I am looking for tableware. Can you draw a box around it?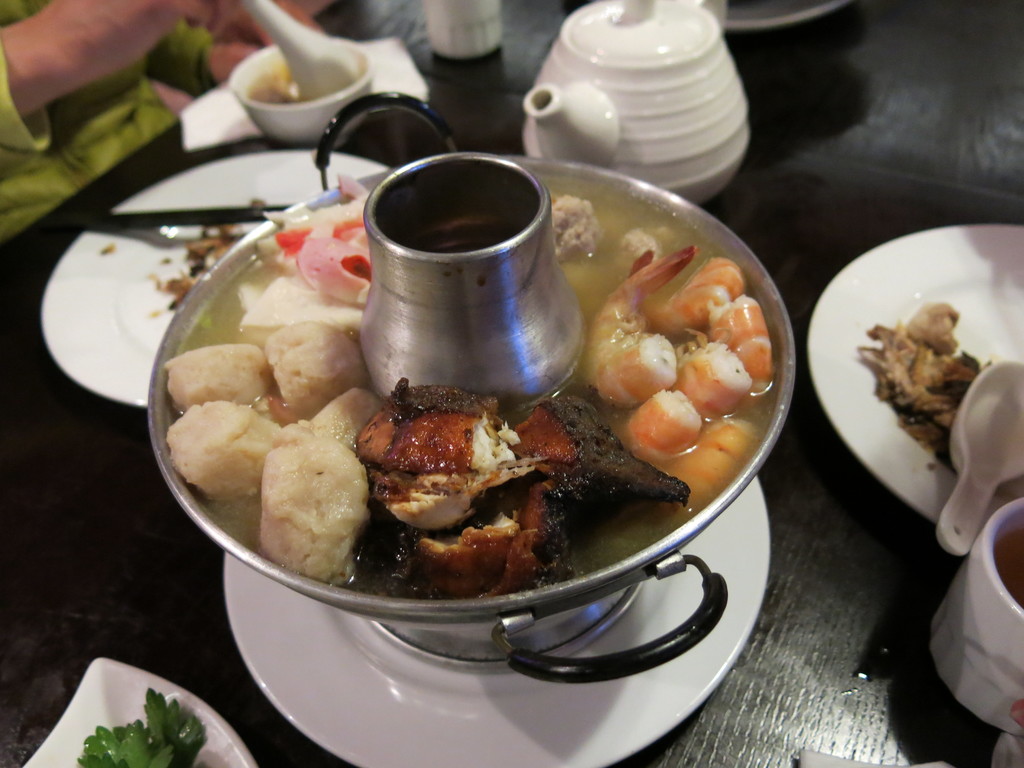
Sure, the bounding box is <bbox>83, 202, 293, 236</bbox>.
